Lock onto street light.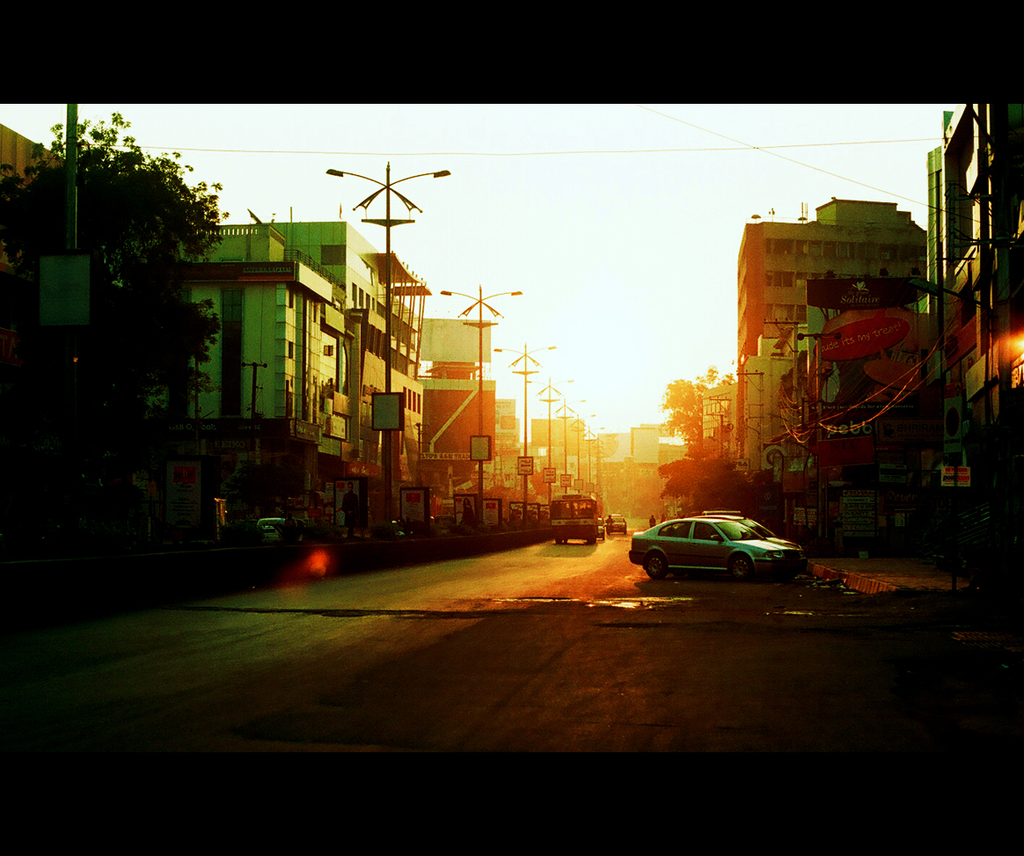
Locked: detection(913, 278, 993, 505).
